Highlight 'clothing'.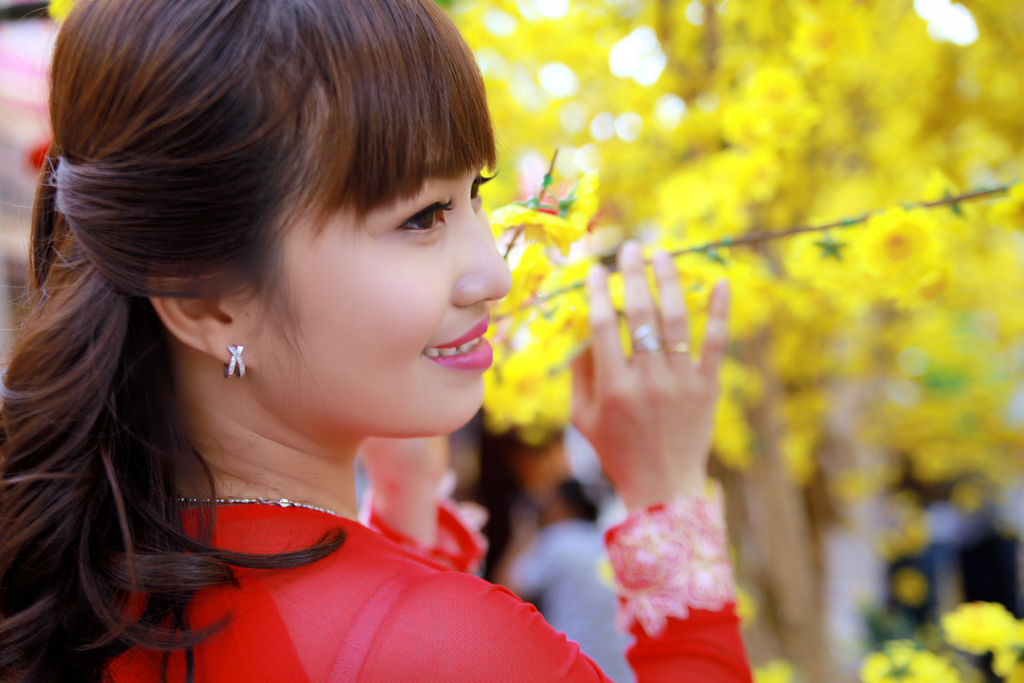
Highlighted region: Rect(47, 423, 595, 672).
